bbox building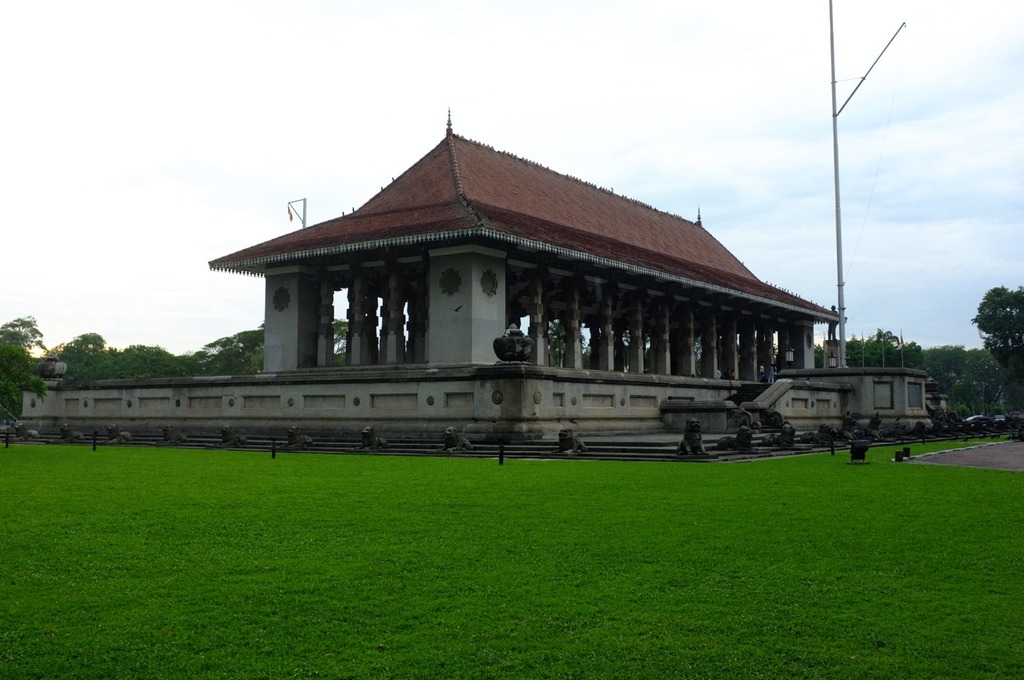
15, 105, 937, 444
